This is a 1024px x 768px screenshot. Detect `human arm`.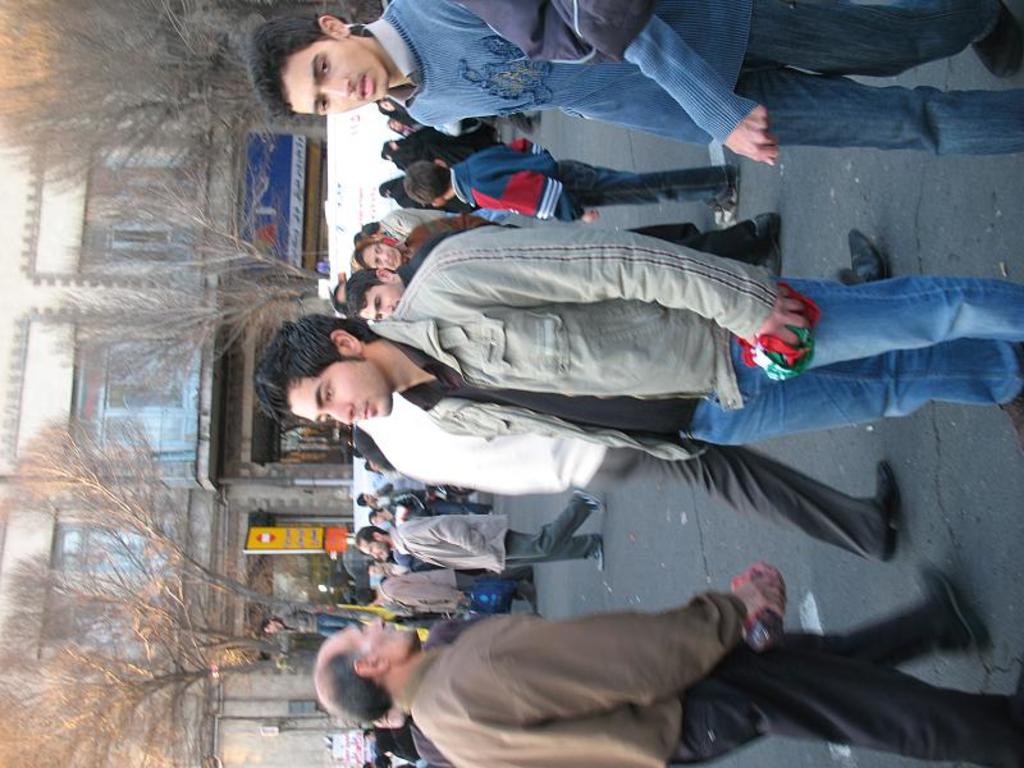
detection(421, 520, 503, 568).
